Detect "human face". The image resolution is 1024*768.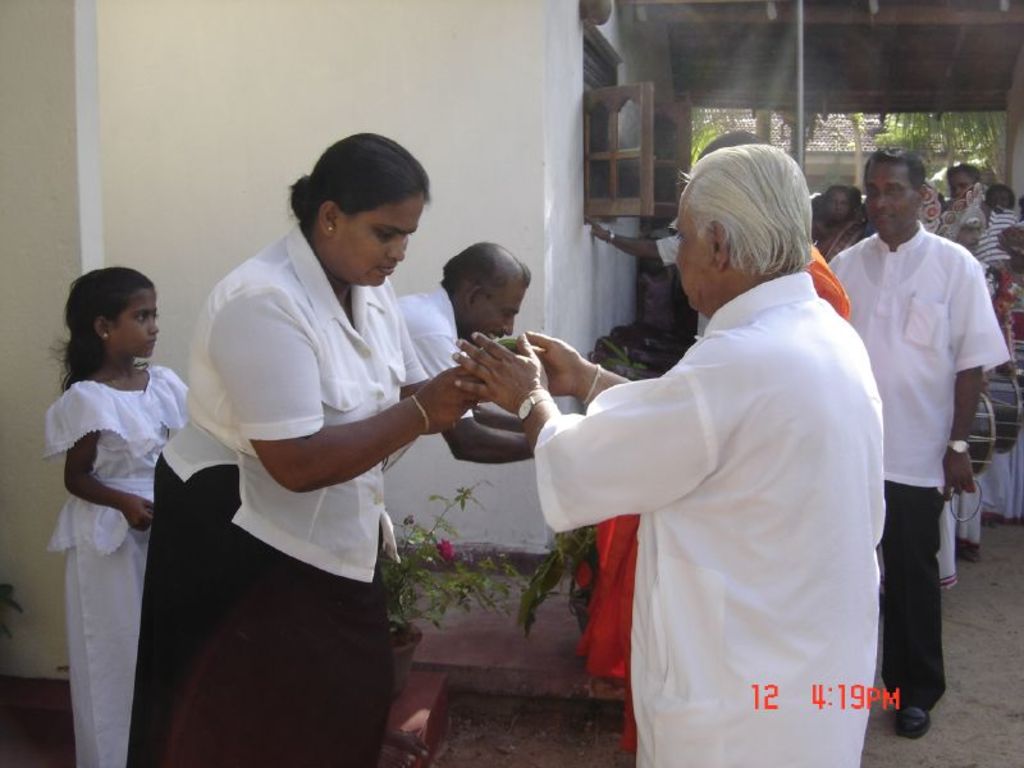
(x1=109, y1=288, x2=157, y2=361).
